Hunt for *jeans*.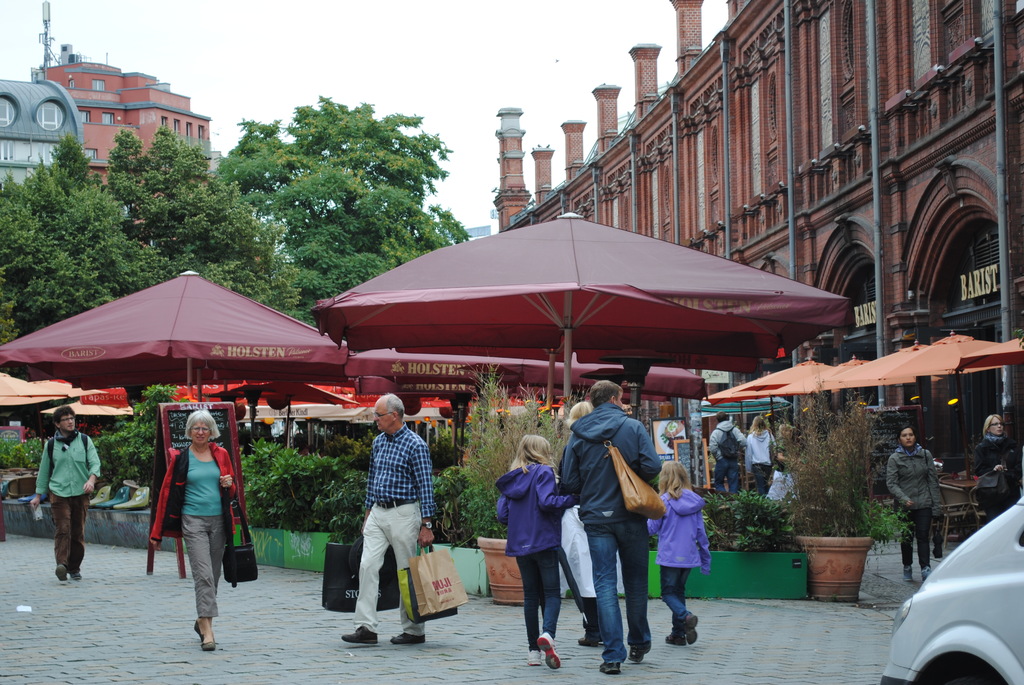
Hunted down at <bbox>661, 567, 692, 622</bbox>.
